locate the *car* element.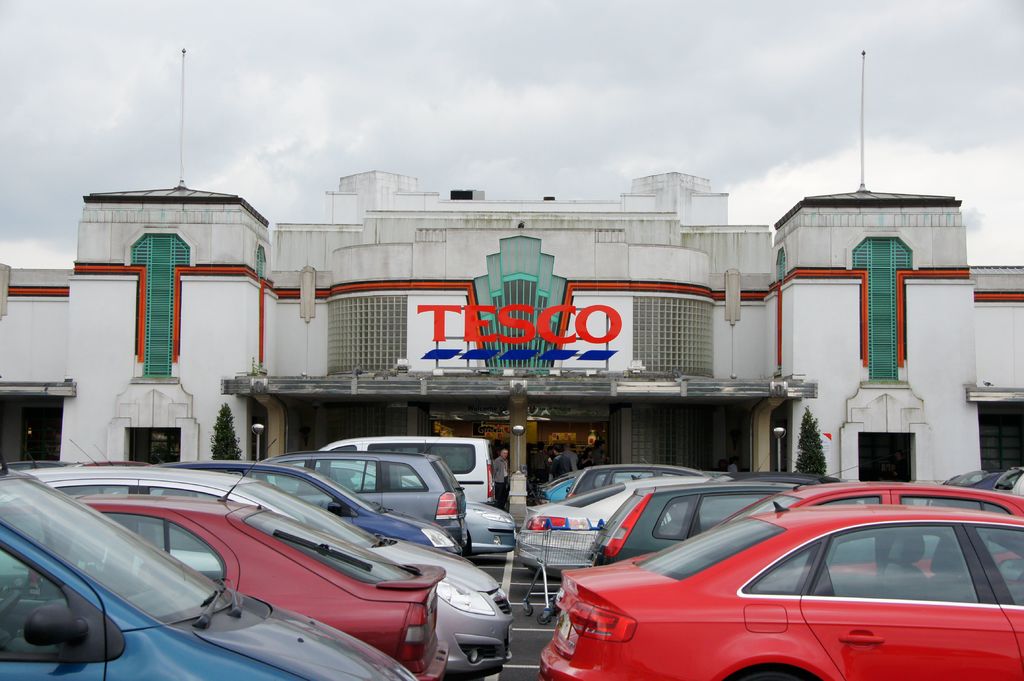
Element bbox: 150, 460, 464, 552.
